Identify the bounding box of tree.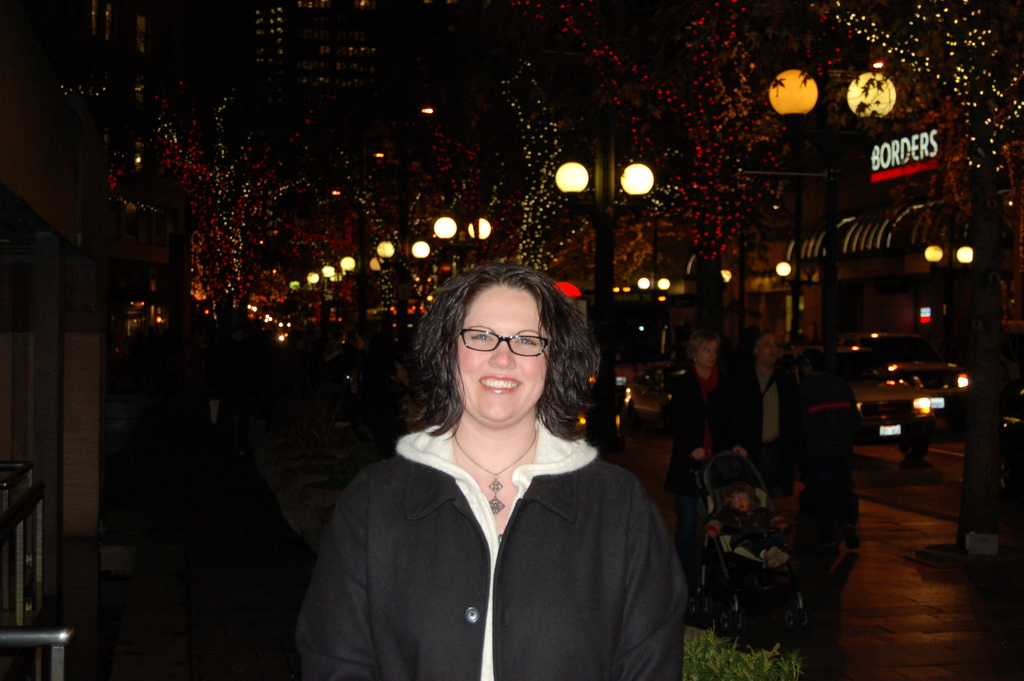
Rect(228, 119, 362, 357).
